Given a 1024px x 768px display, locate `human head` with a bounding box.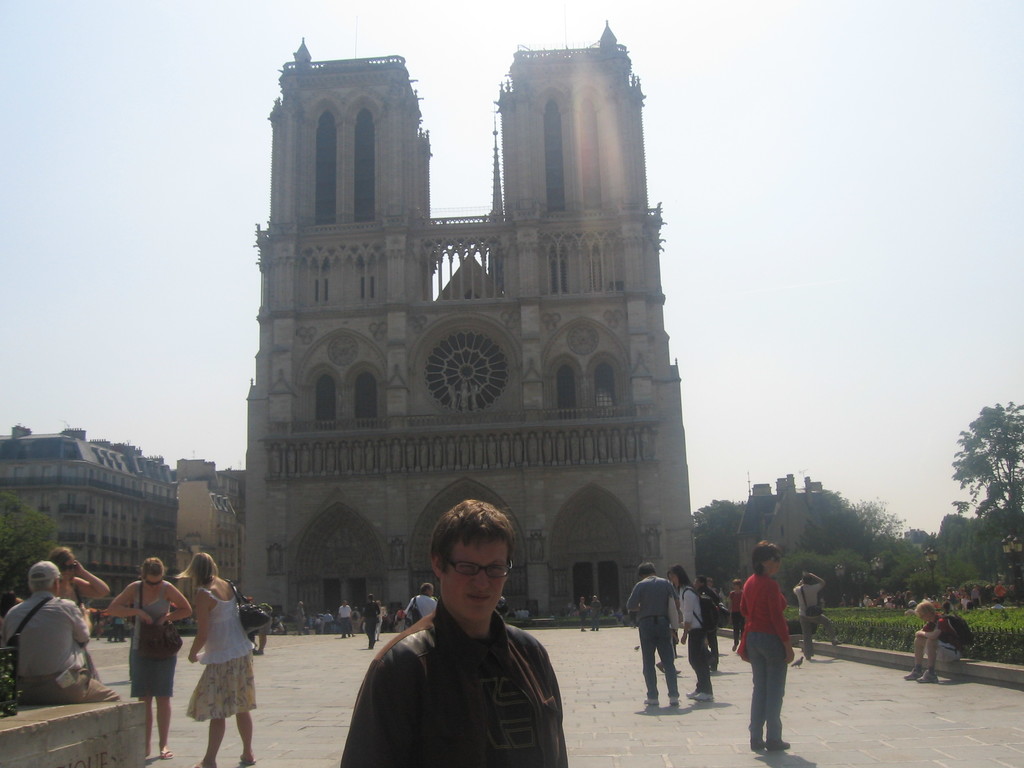
Located: (left=136, top=559, right=169, bottom=593).
